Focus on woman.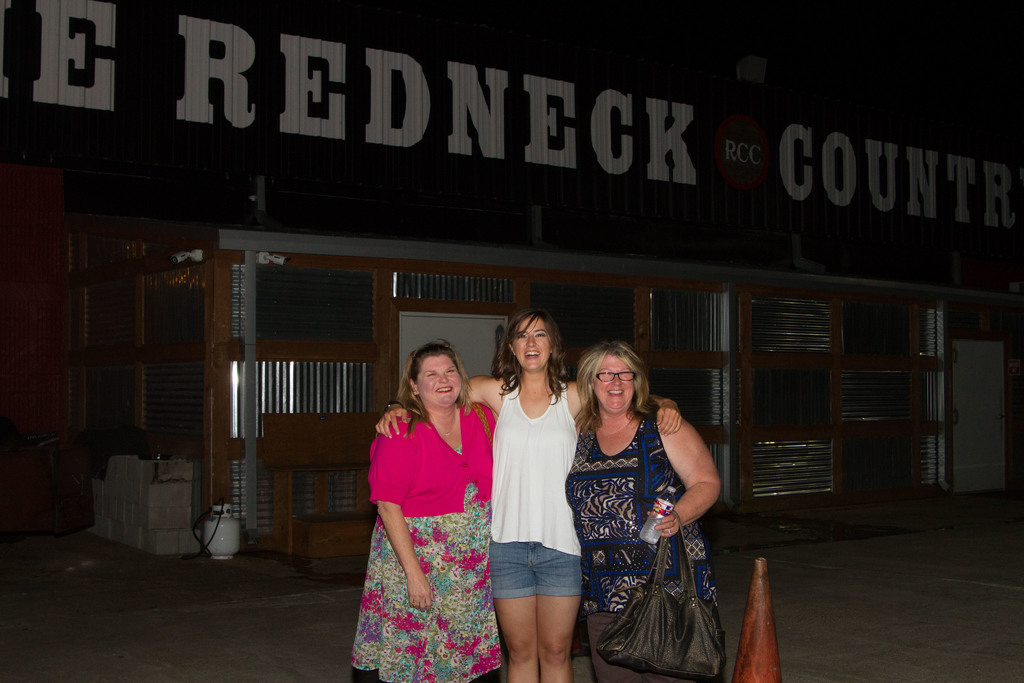
Focused at x1=372, y1=304, x2=687, y2=682.
